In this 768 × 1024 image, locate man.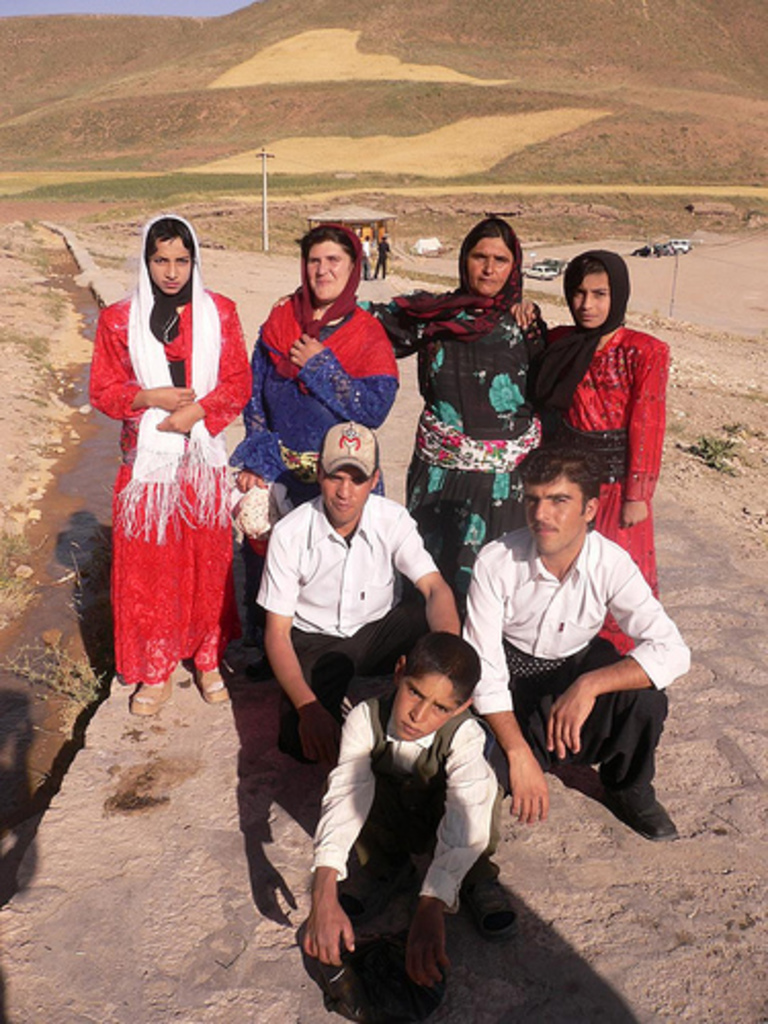
Bounding box: region(250, 418, 459, 770).
